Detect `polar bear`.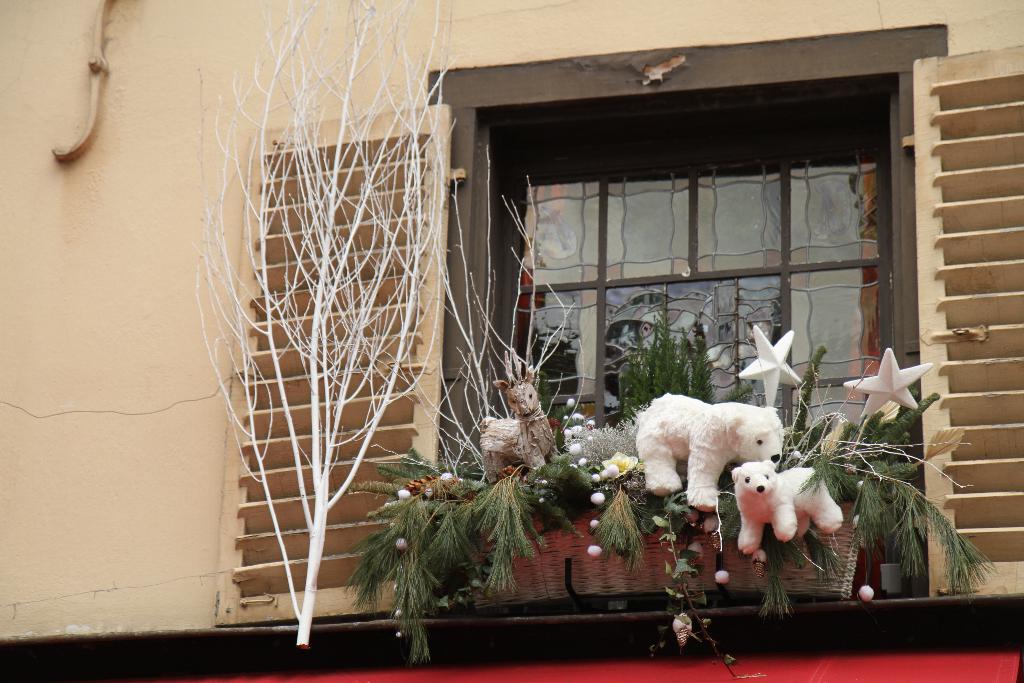
Detected at pyautogui.locateOnScreen(635, 386, 783, 507).
